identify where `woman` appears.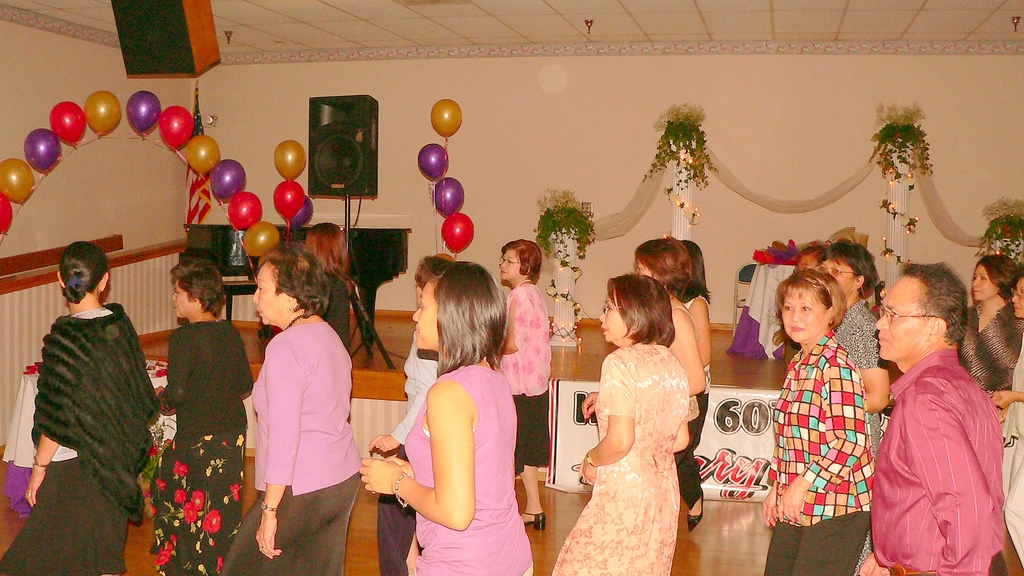
Appears at BBox(671, 235, 717, 449).
